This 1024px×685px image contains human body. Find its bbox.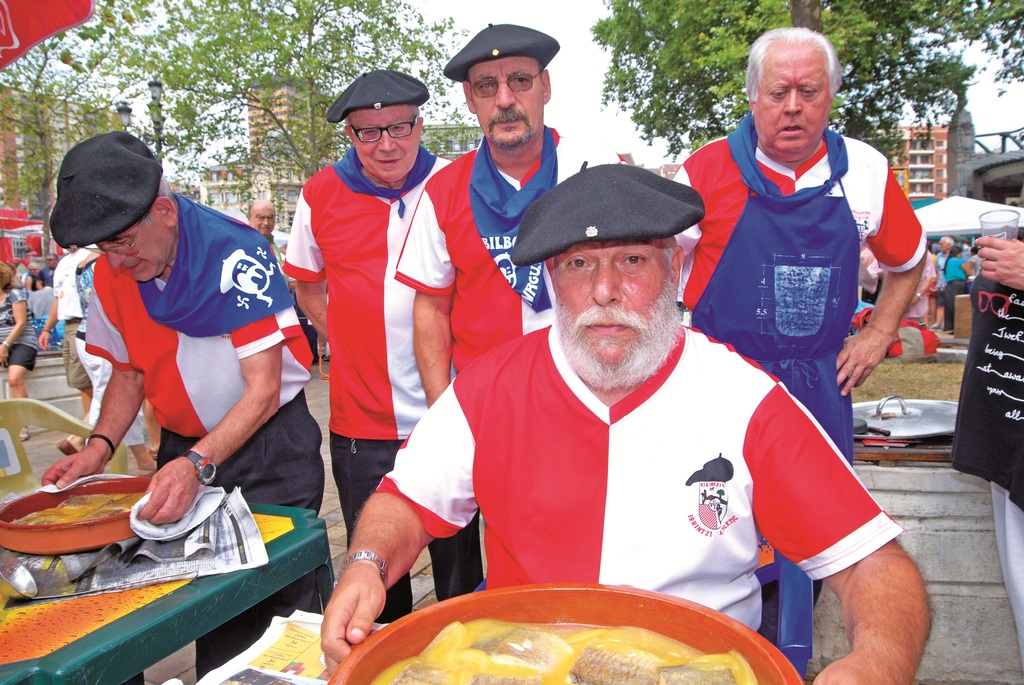
x1=48, y1=243, x2=106, y2=420.
